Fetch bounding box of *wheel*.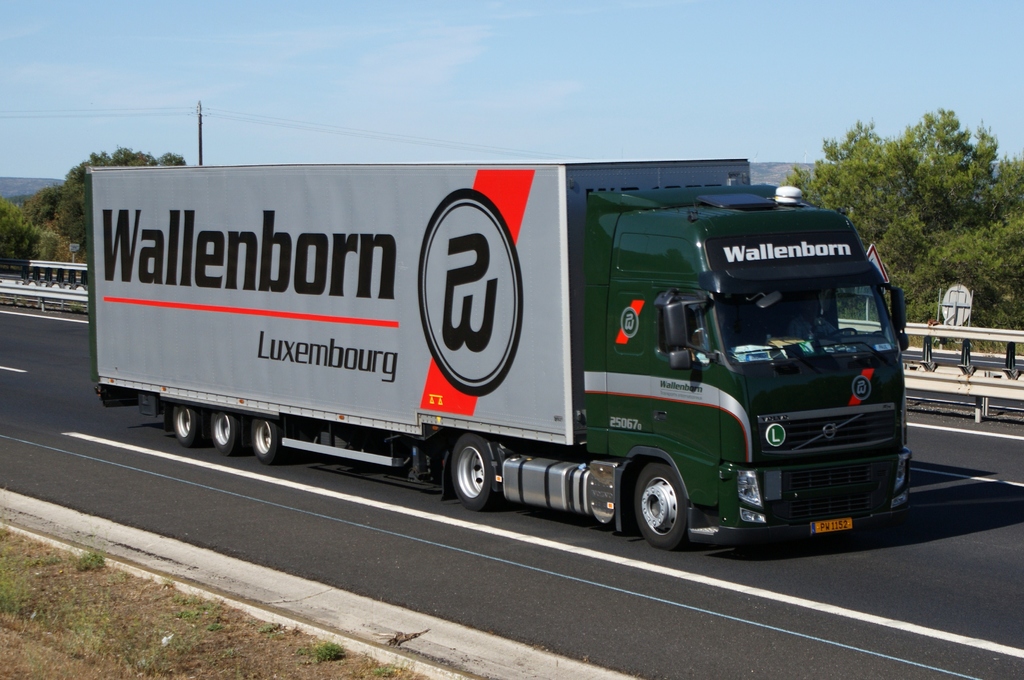
Bbox: x1=175, y1=403, x2=202, y2=446.
